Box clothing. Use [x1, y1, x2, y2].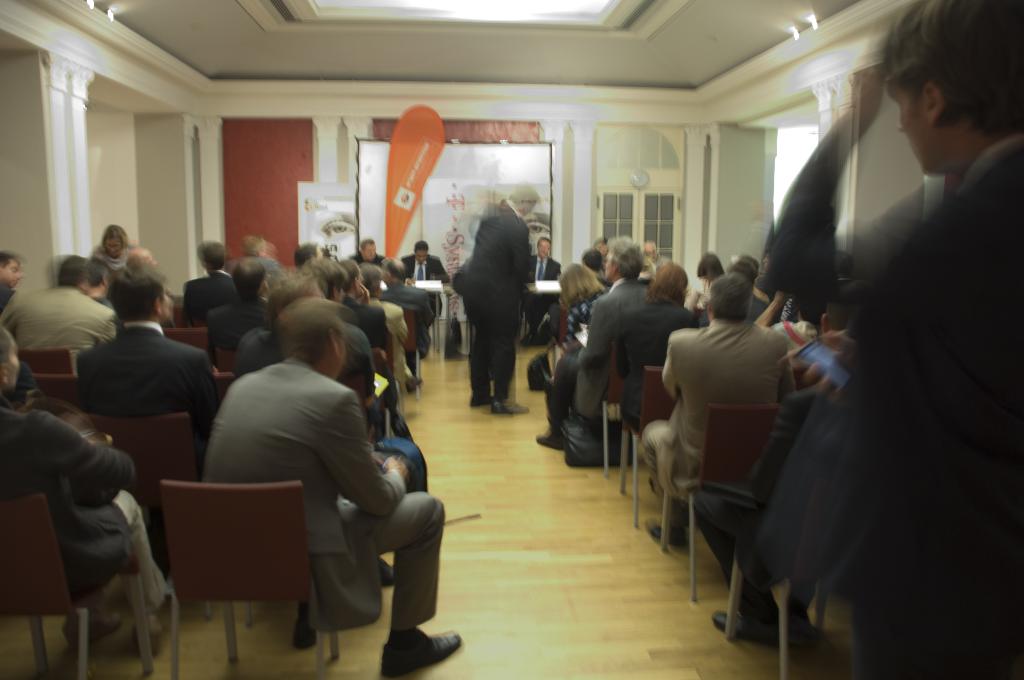
[443, 198, 541, 408].
